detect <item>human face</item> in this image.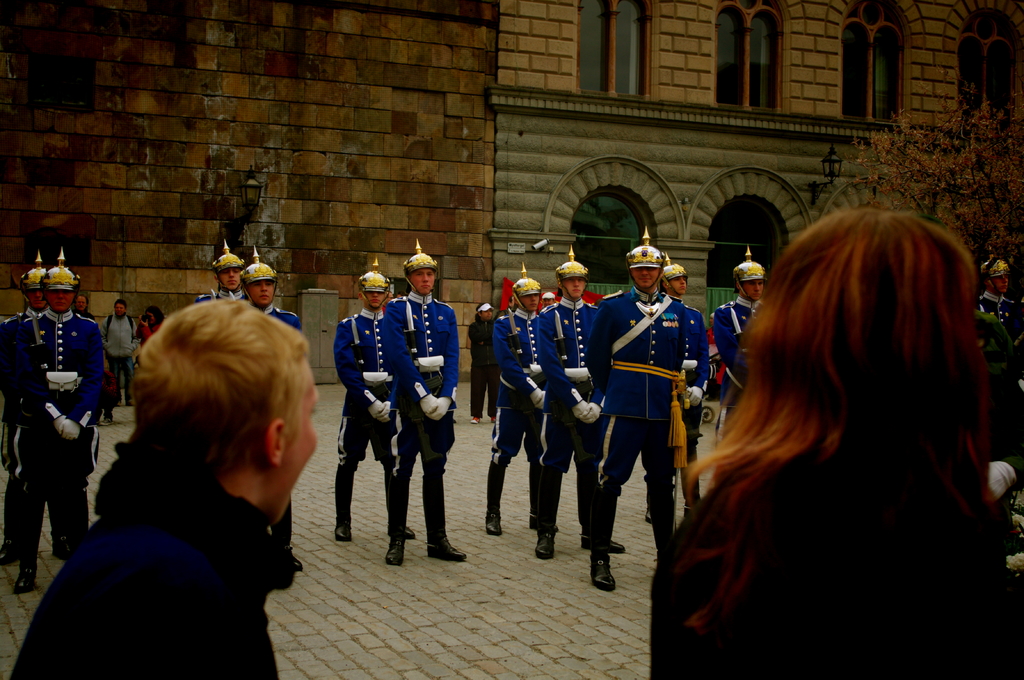
Detection: locate(113, 300, 124, 316).
